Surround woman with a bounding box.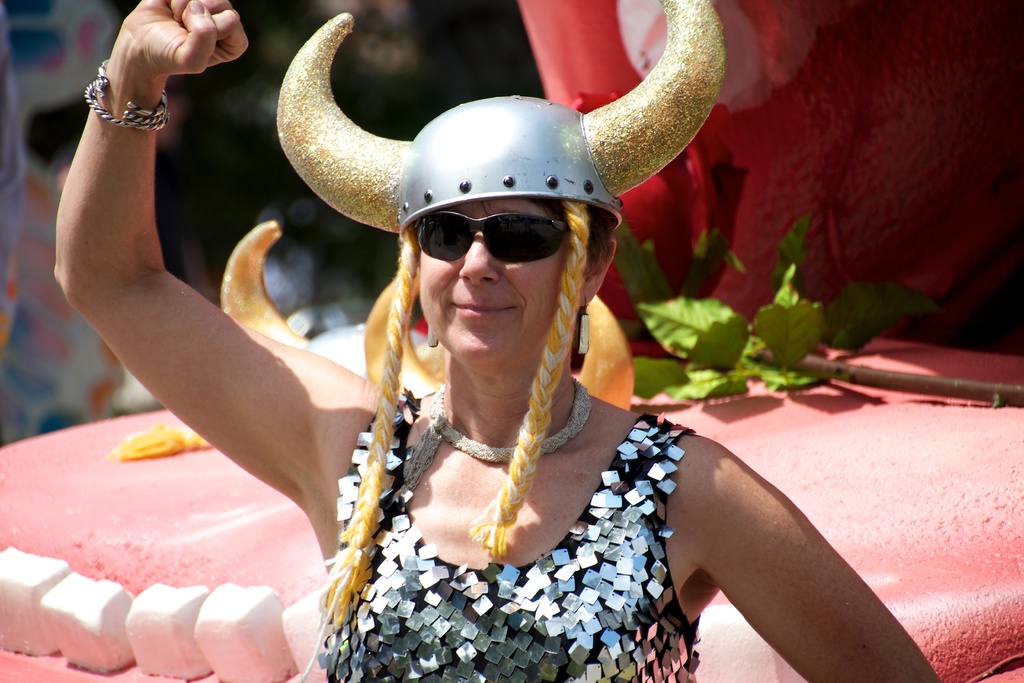
box=[55, 0, 941, 682].
